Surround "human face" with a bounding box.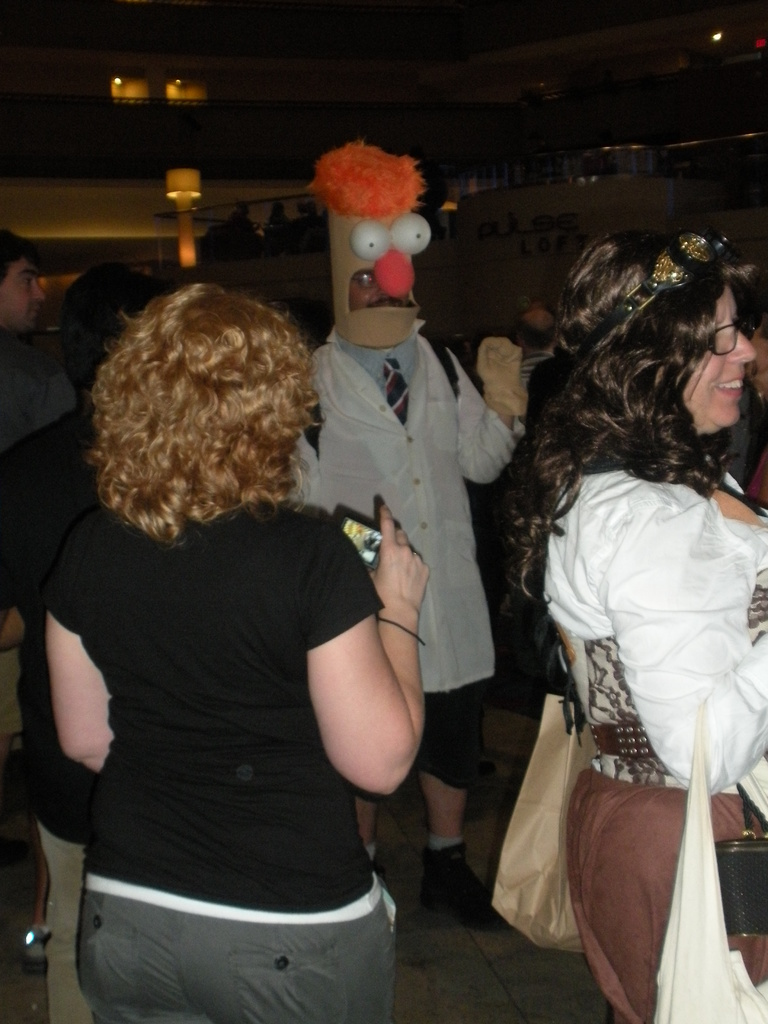
locate(679, 284, 757, 428).
